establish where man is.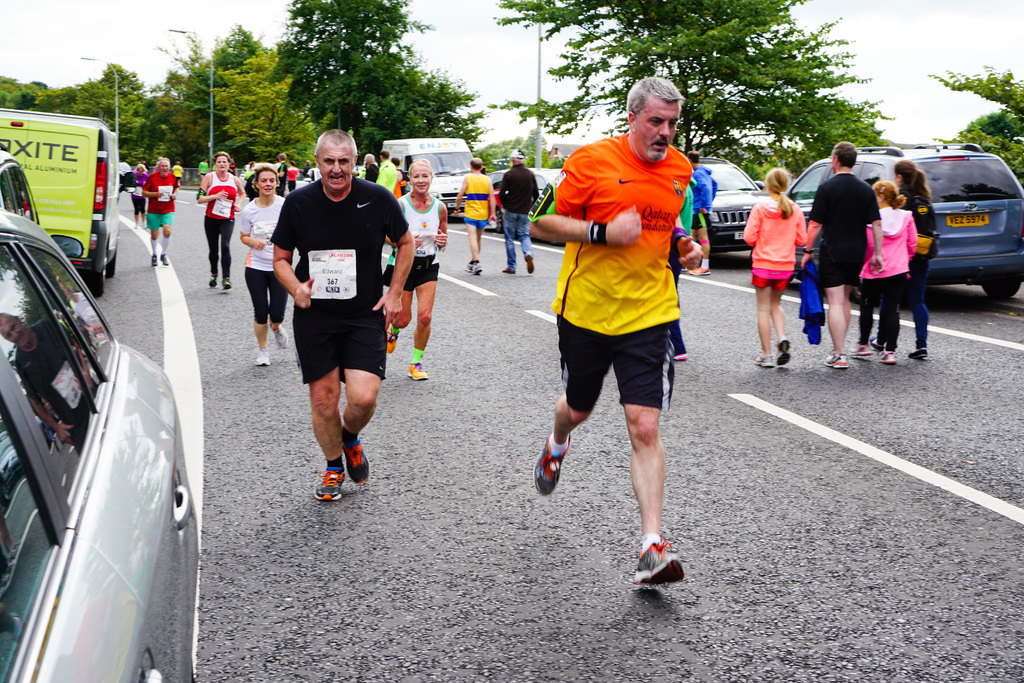
Established at [x1=689, y1=150, x2=717, y2=276].
